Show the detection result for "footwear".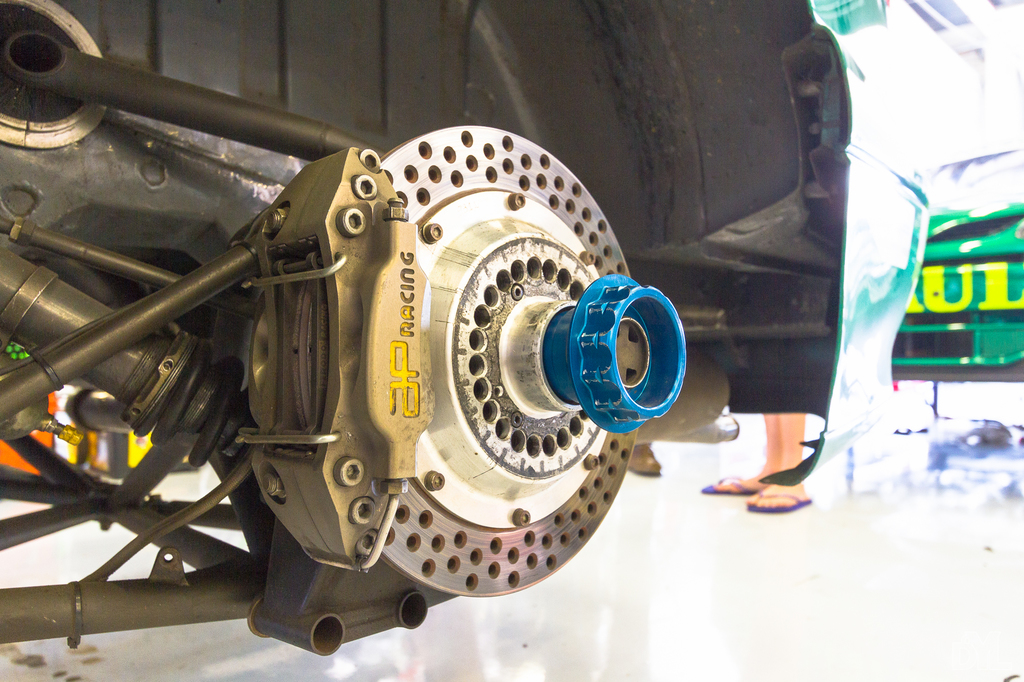
locate(746, 488, 810, 512).
